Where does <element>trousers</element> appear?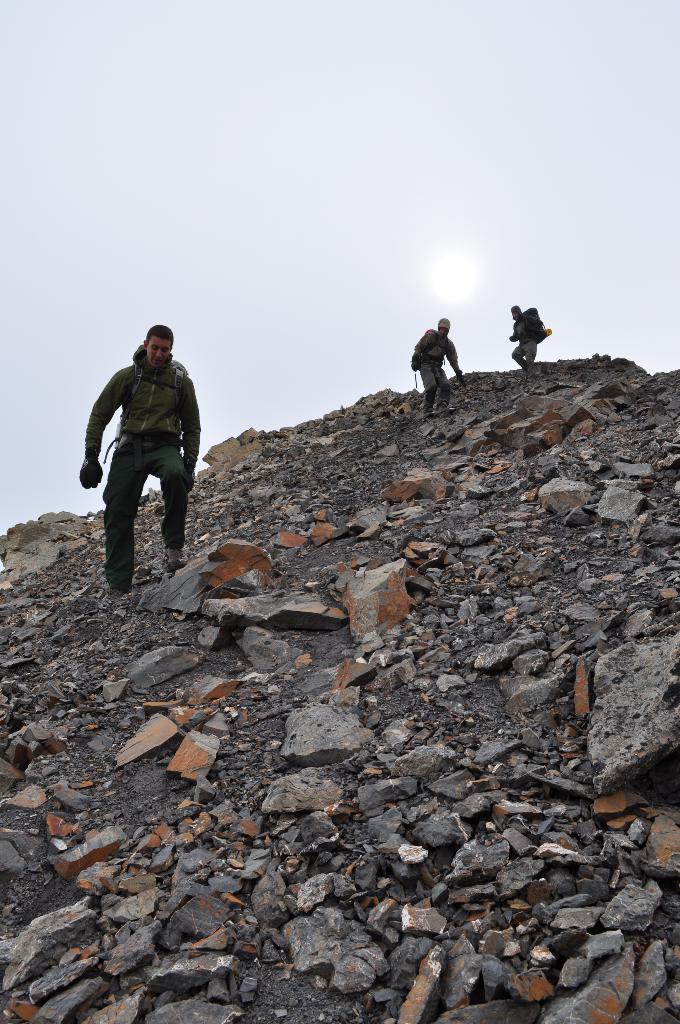
Appears at 103:427:187:591.
